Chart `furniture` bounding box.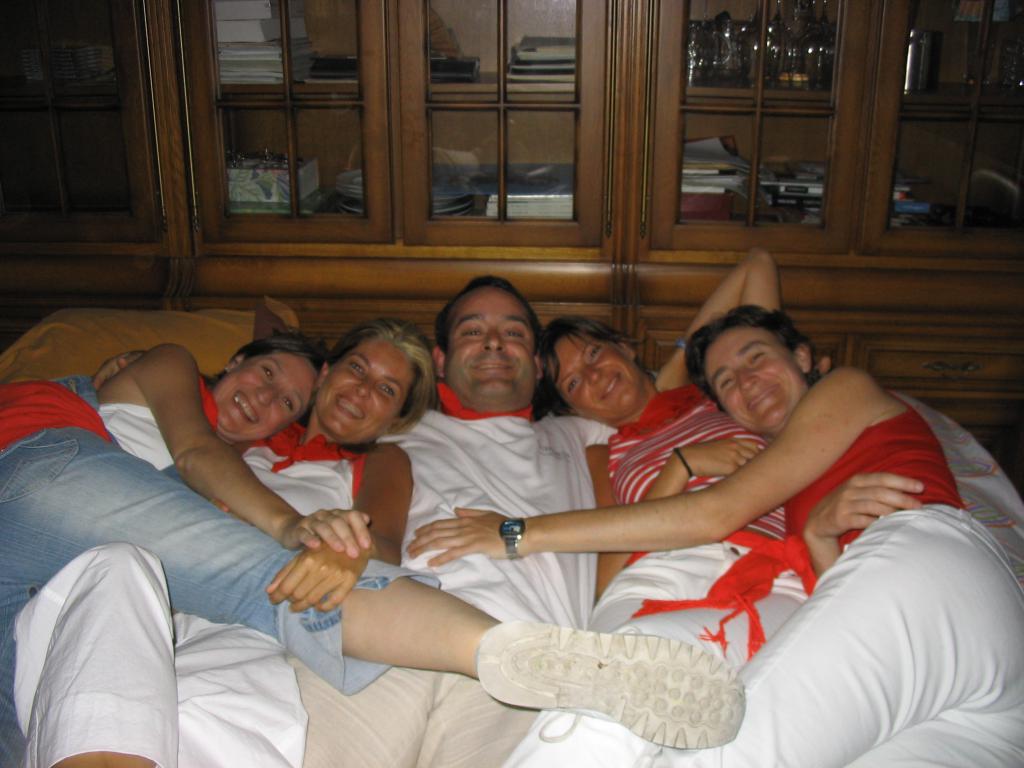
Charted: (0, 312, 1023, 570).
